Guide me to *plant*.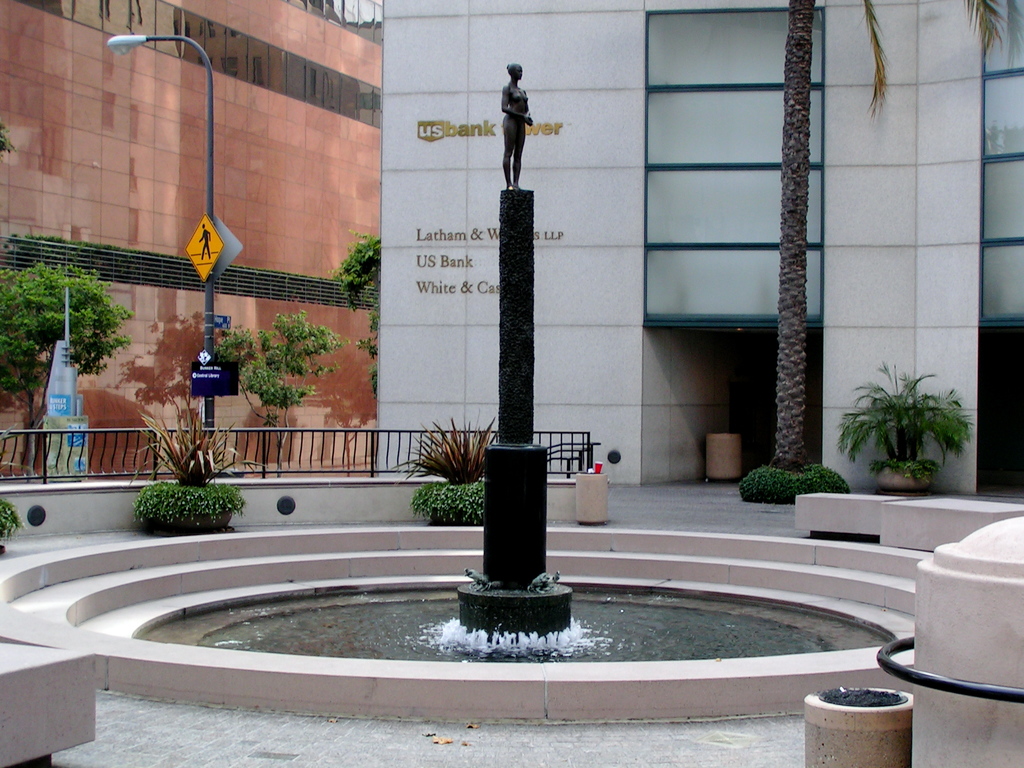
Guidance: l=0, t=248, r=134, b=477.
